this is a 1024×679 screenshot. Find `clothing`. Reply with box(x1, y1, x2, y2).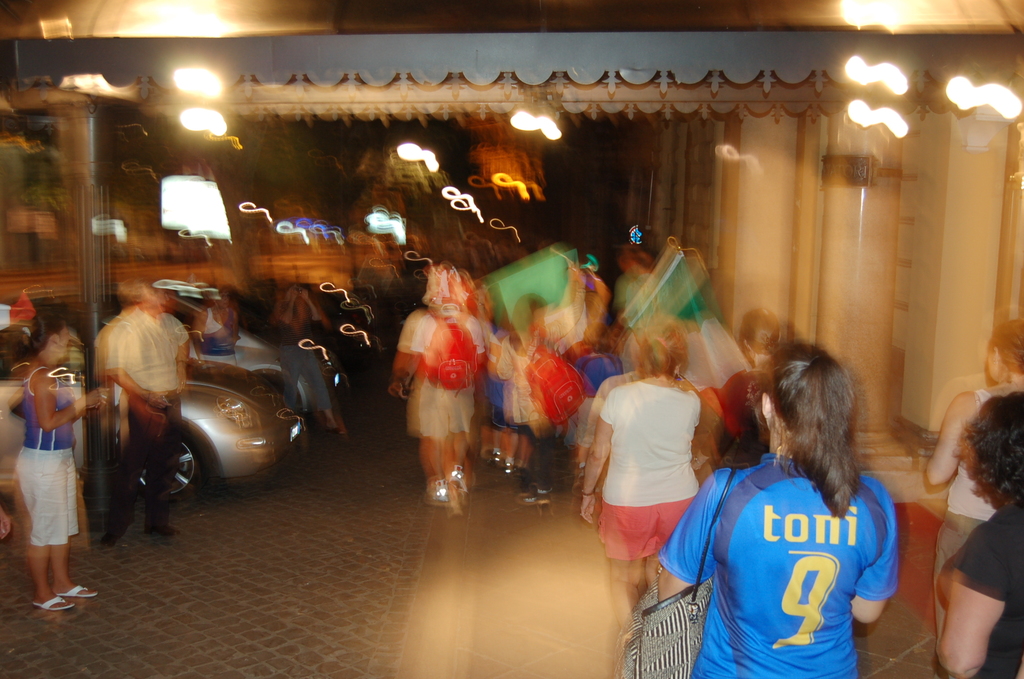
box(657, 448, 900, 678).
